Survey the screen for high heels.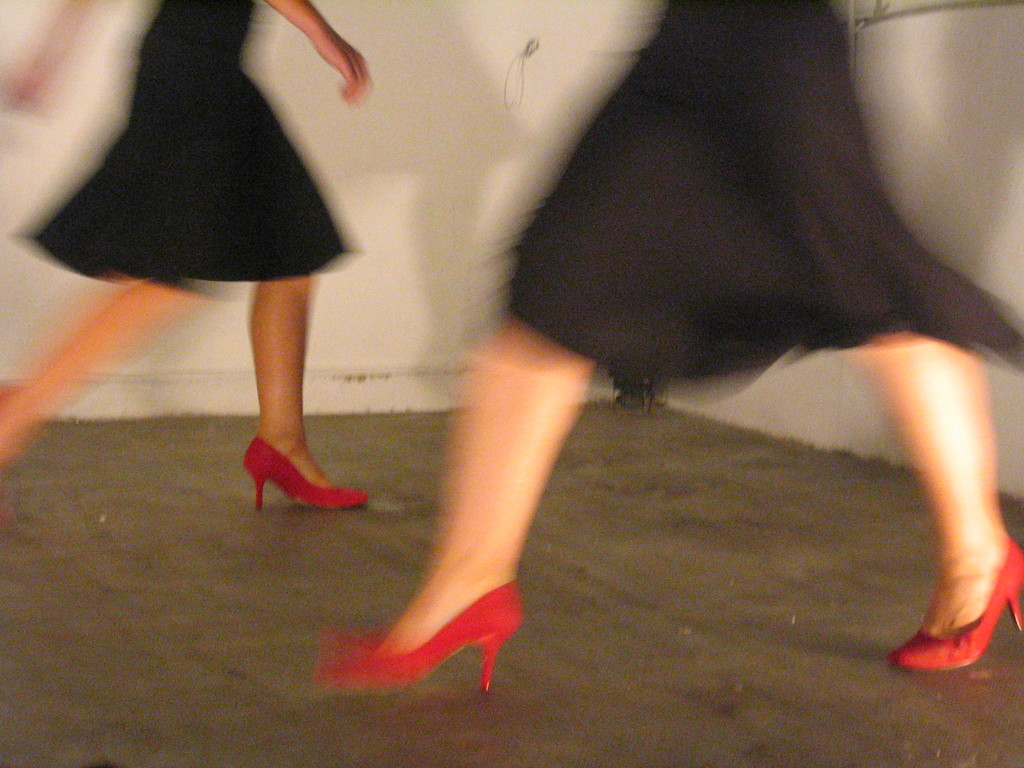
Survey found: BBox(227, 417, 366, 528).
